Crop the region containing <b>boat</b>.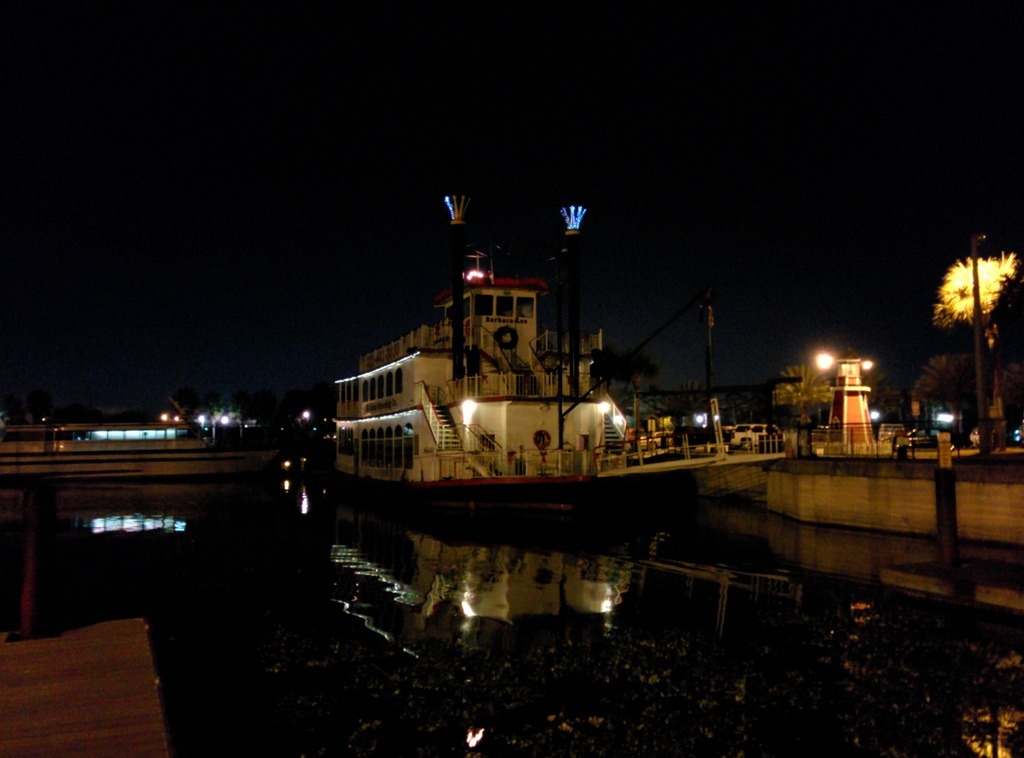
Crop region: region(316, 175, 598, 521).
